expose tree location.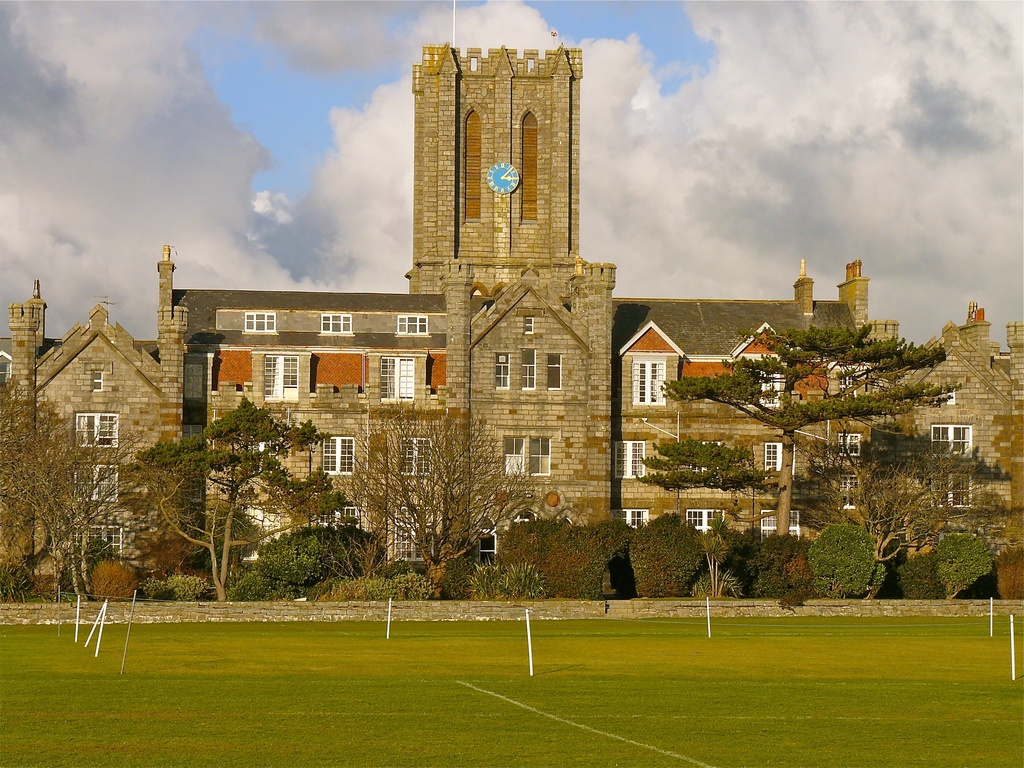
Exposed at region(349, 406, 546, 600).
